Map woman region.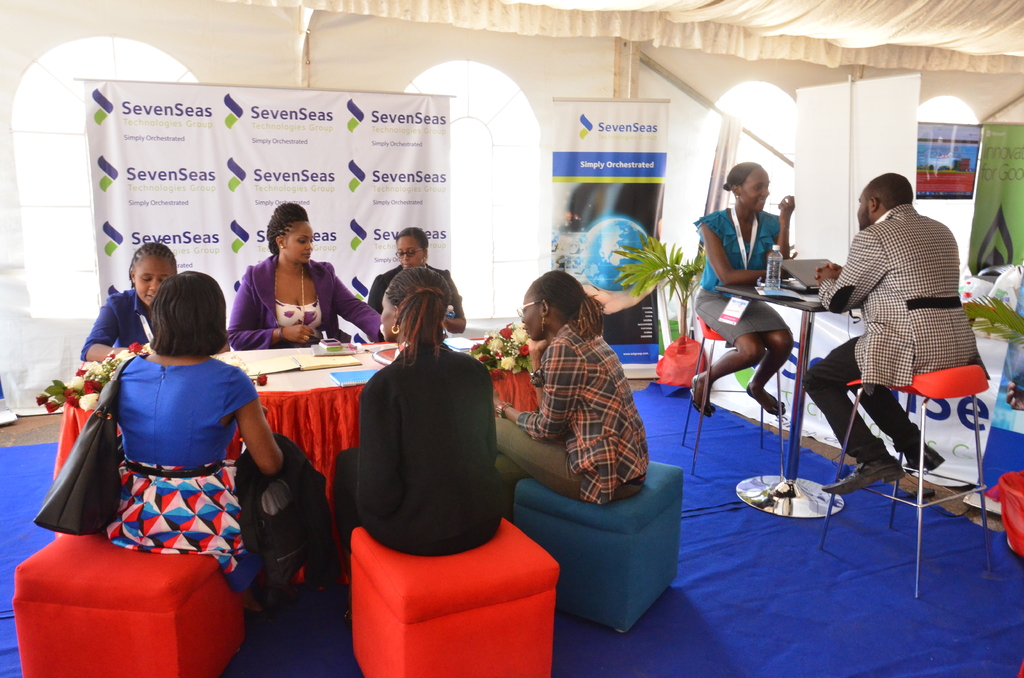
Mapped to <box>486,270,644,506</box>.
